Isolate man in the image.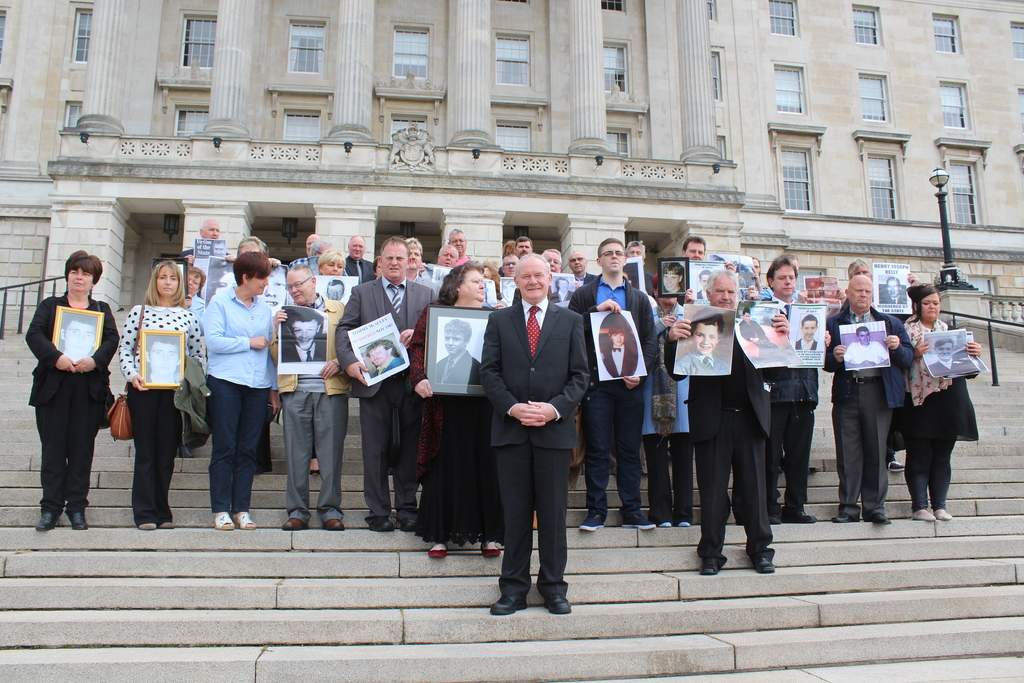
Isolated region: bbox(621, 236, 653, 299).
